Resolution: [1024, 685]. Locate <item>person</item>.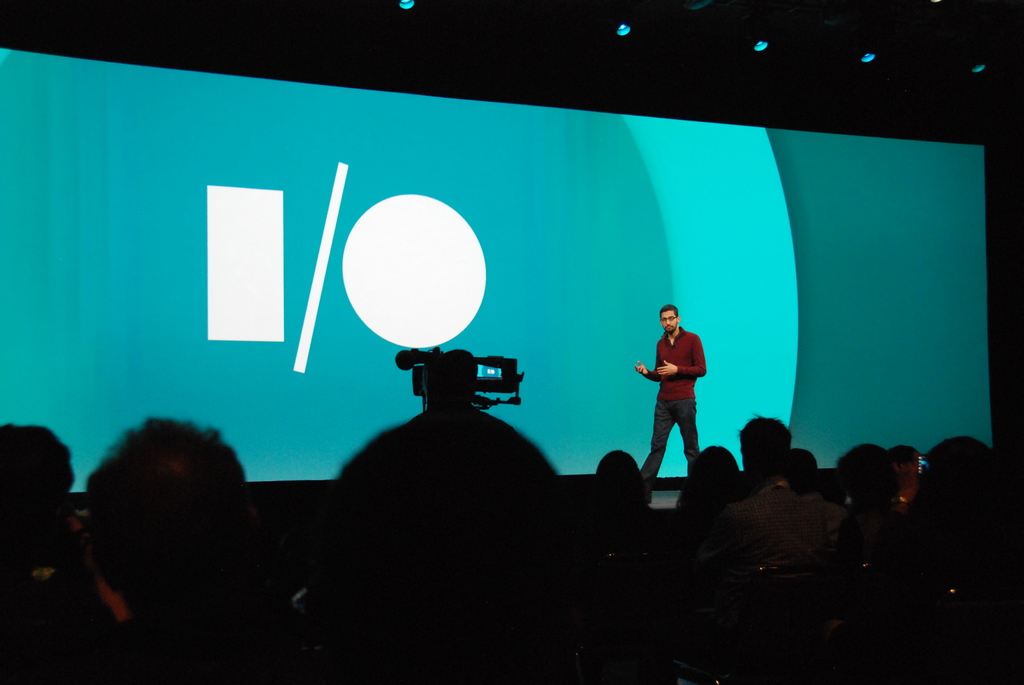
select_region(627, 300, 712, 490).
